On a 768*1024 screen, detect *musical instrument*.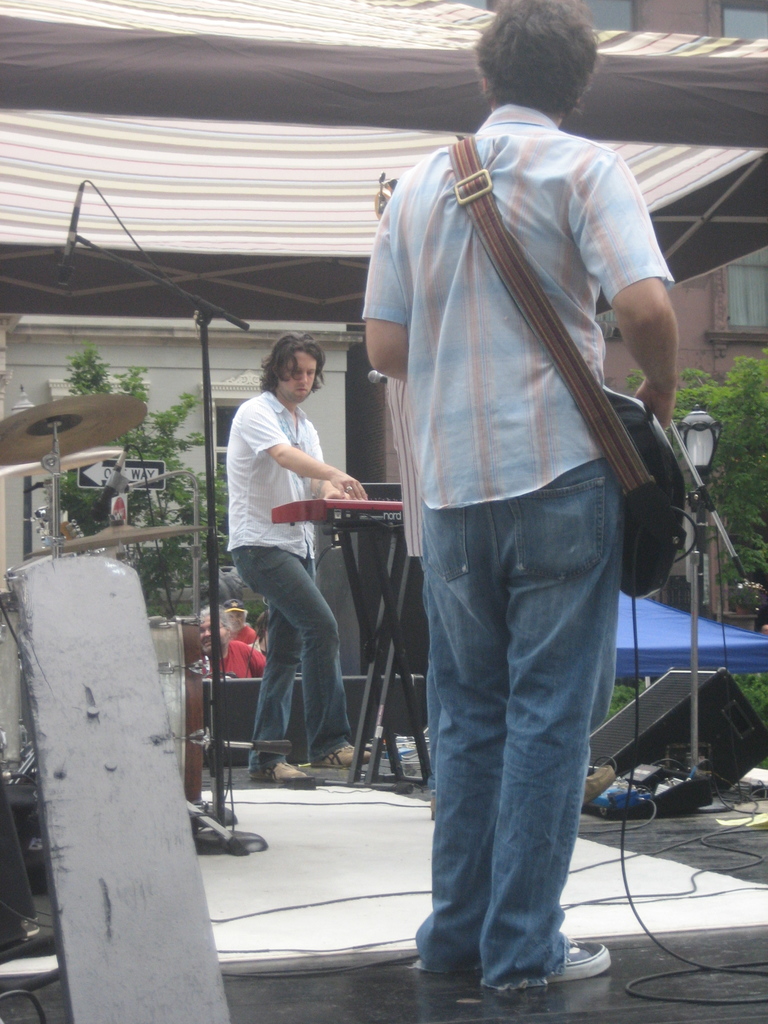
(360,131,692,620).
